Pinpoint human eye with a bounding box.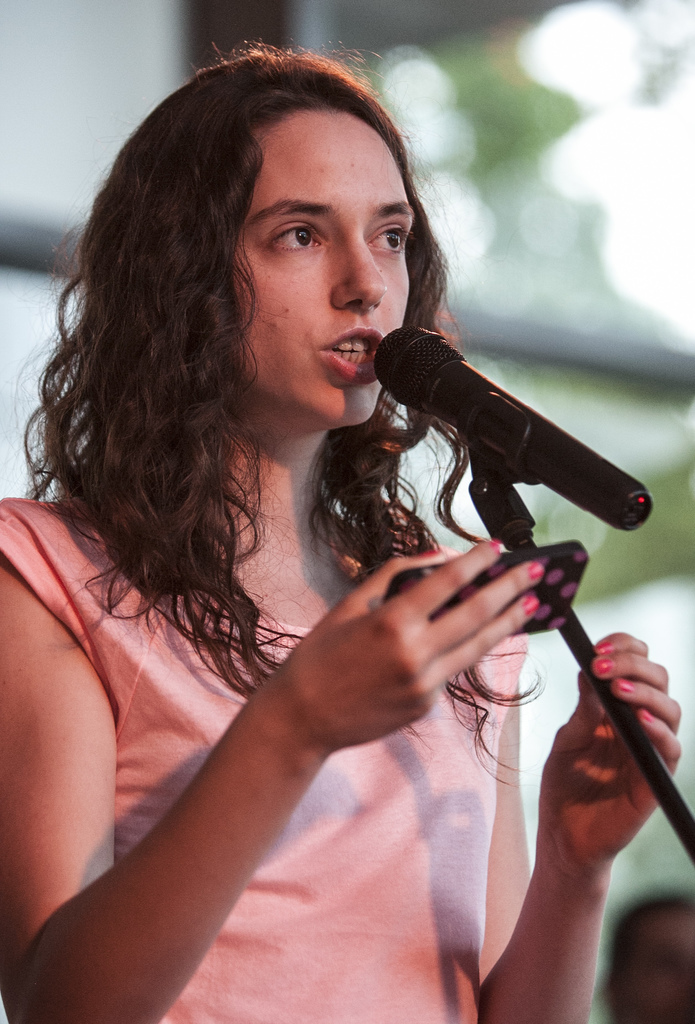
box=[263, 216, 322, 254].
